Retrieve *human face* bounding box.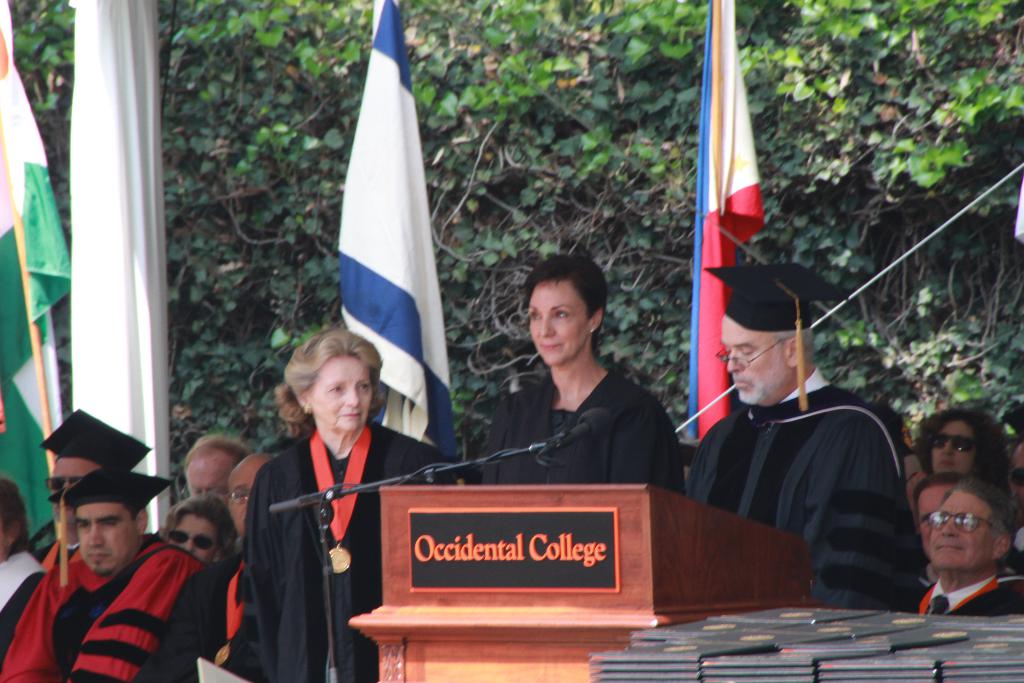
Bounding box: pyautogui.locateOnScreen(308, 348, 368, 434).
